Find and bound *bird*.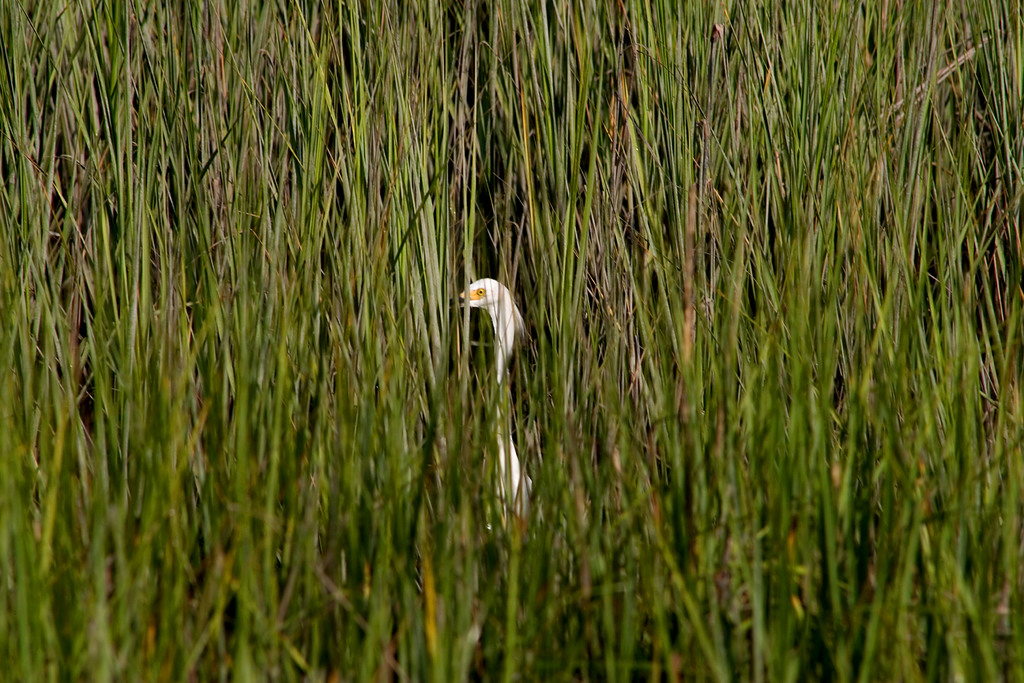
Bound: (445,277,528,559).
